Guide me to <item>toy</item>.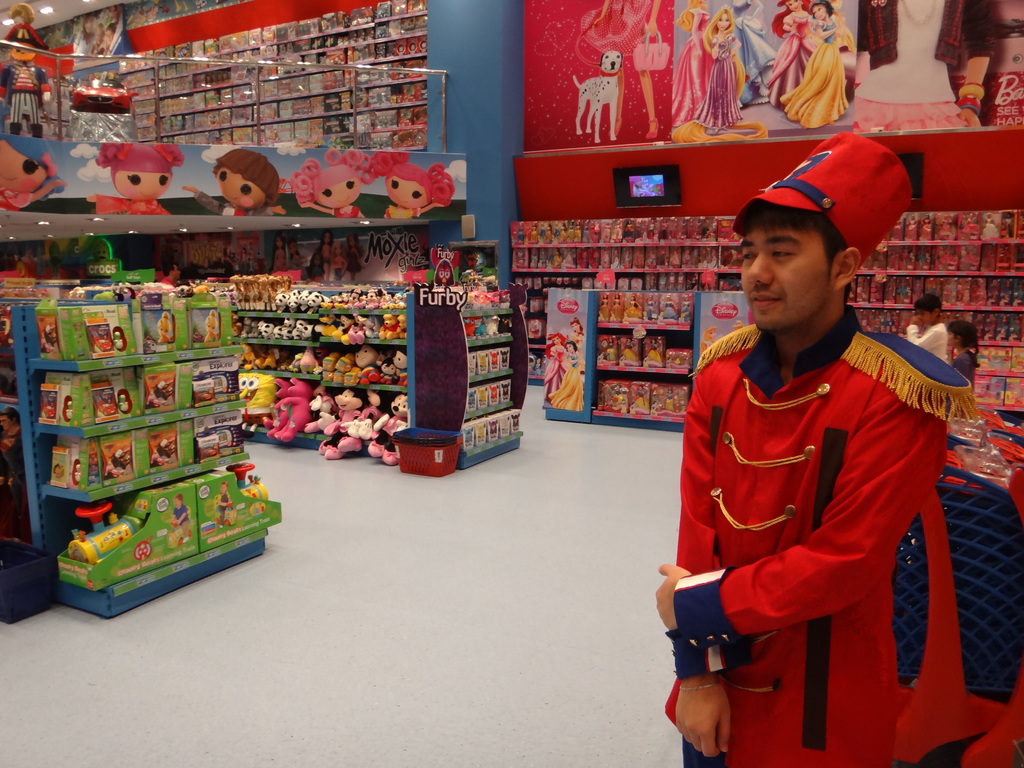
Guidance: Rect(777, 0, 849, 134).
